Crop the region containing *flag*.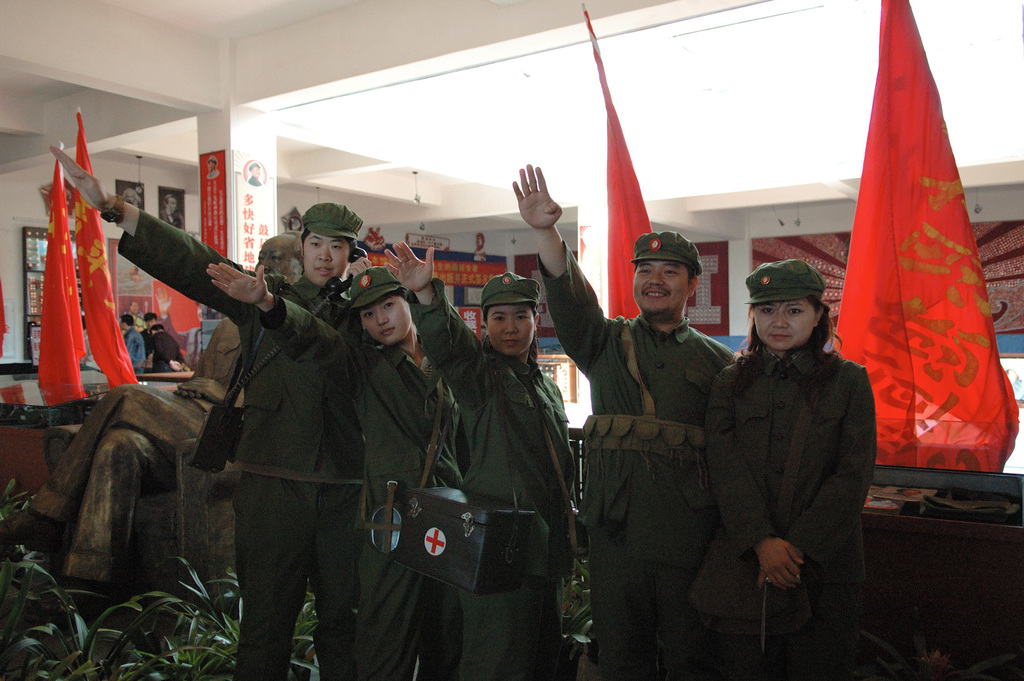
Crop region: {"left": 162, "top": 292, "right": 205, "bottom": 346}.
